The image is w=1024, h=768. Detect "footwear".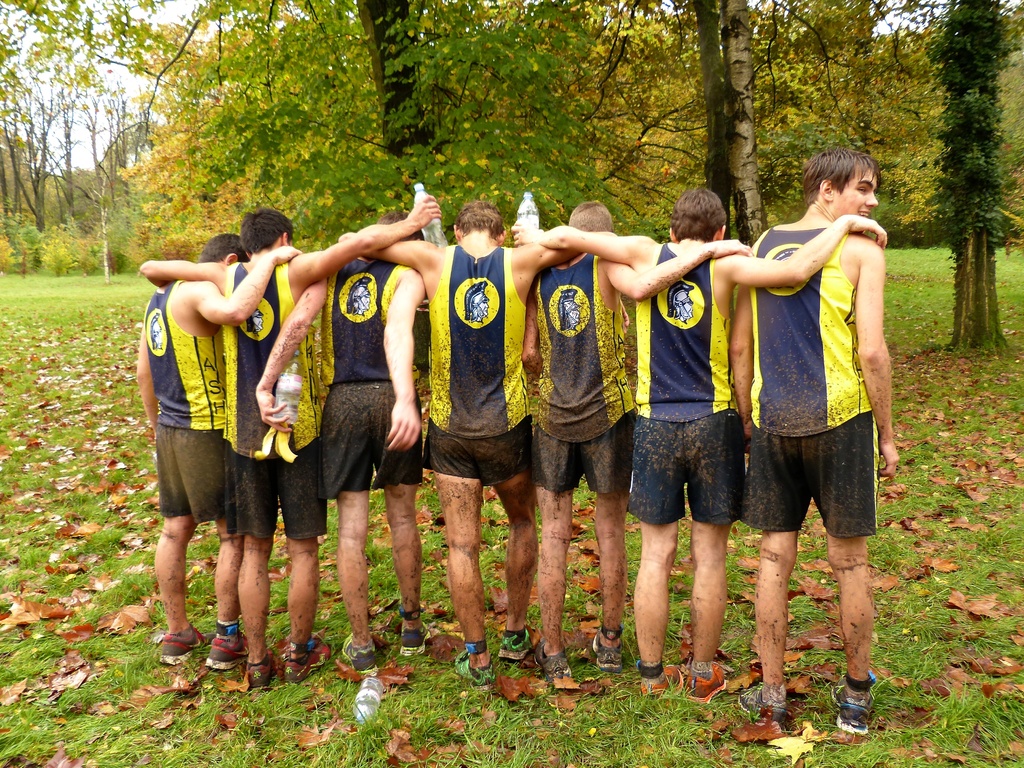
Detection: box=[335, 632, 383, 675].
